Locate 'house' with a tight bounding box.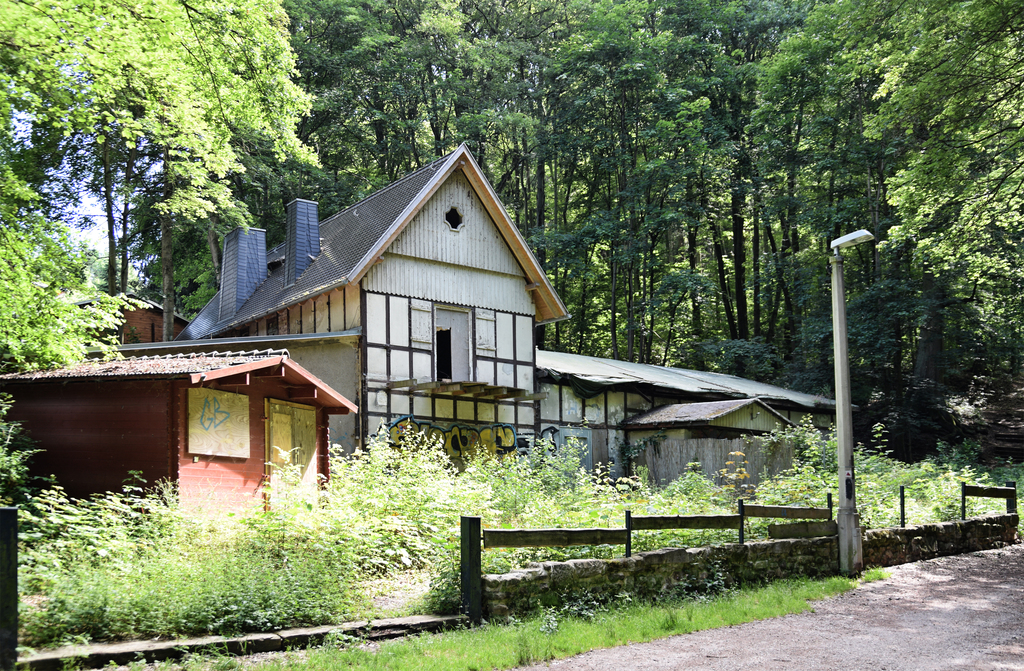
x1=111, y1=143, x2=766, y2=512.
